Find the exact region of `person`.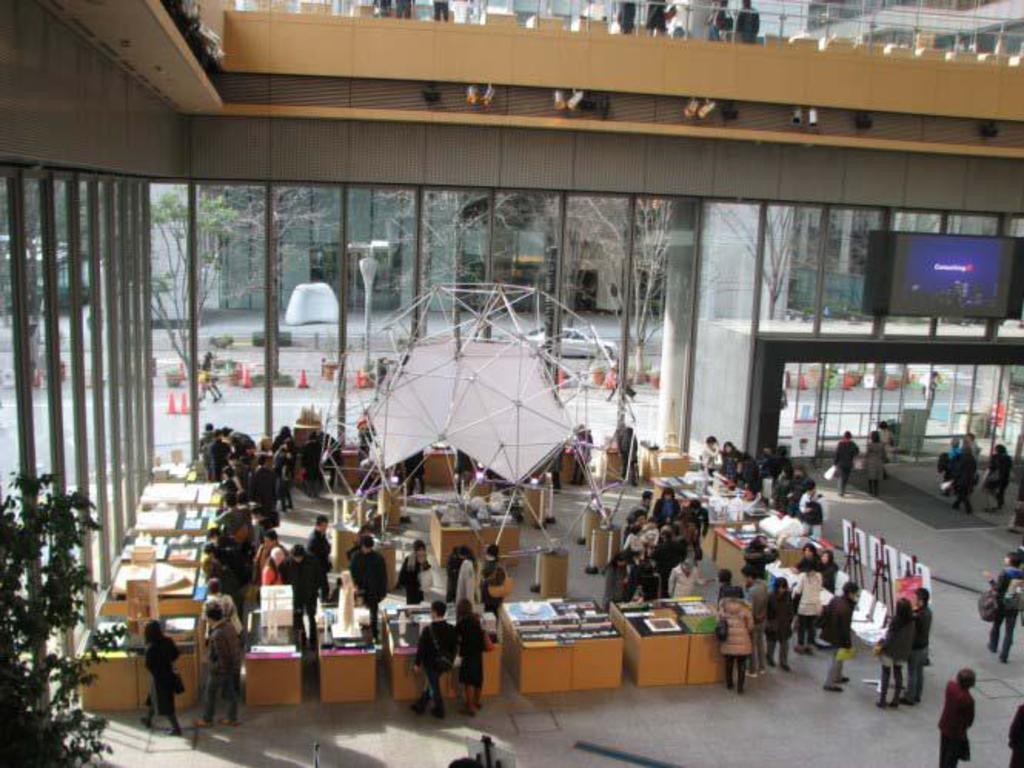
Exact region: [left=727, top=583, right=756, bottom=693].
